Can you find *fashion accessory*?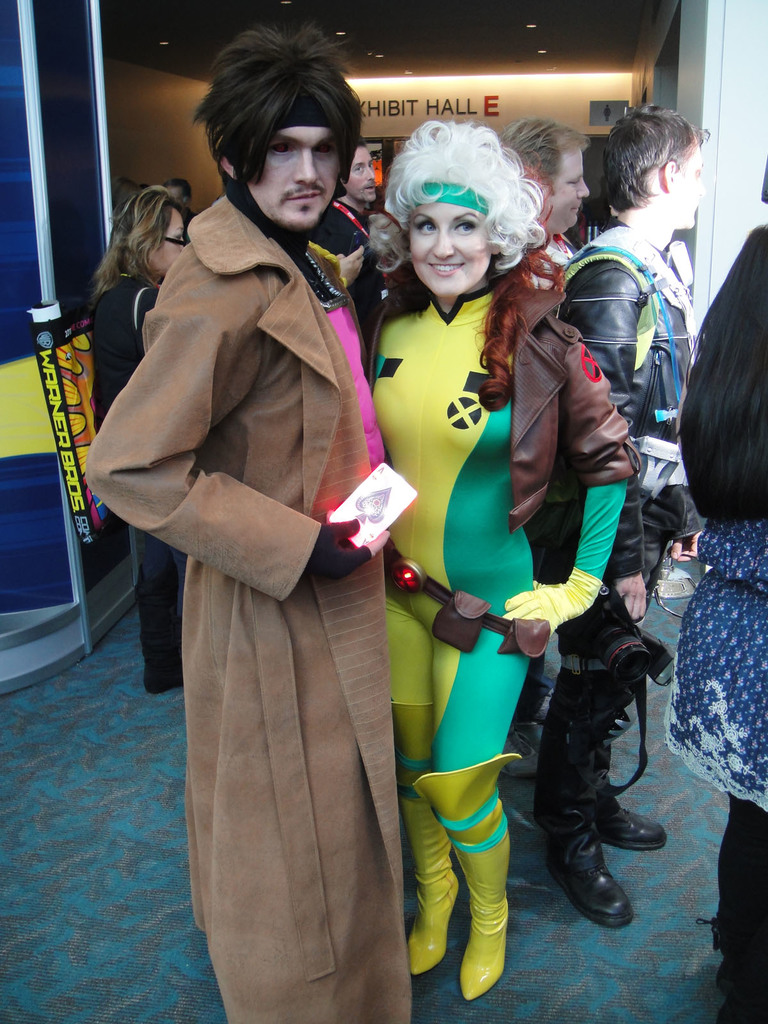
Yes, bounding box: [305,519,371,582].
